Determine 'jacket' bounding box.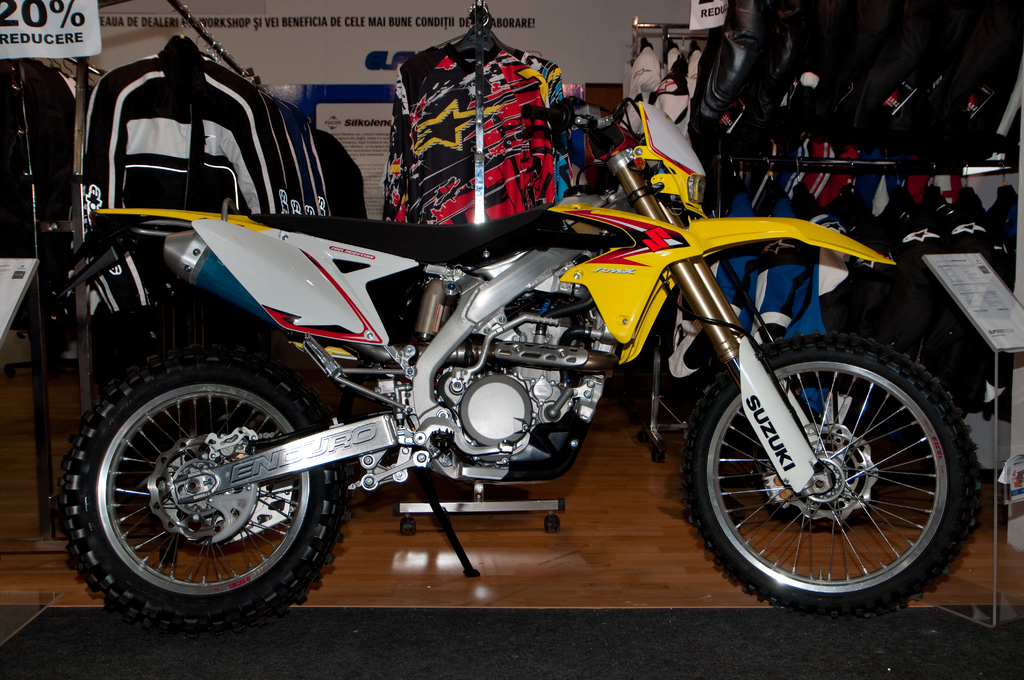
Determined: <region>384, 38, 556, 227</region>.
